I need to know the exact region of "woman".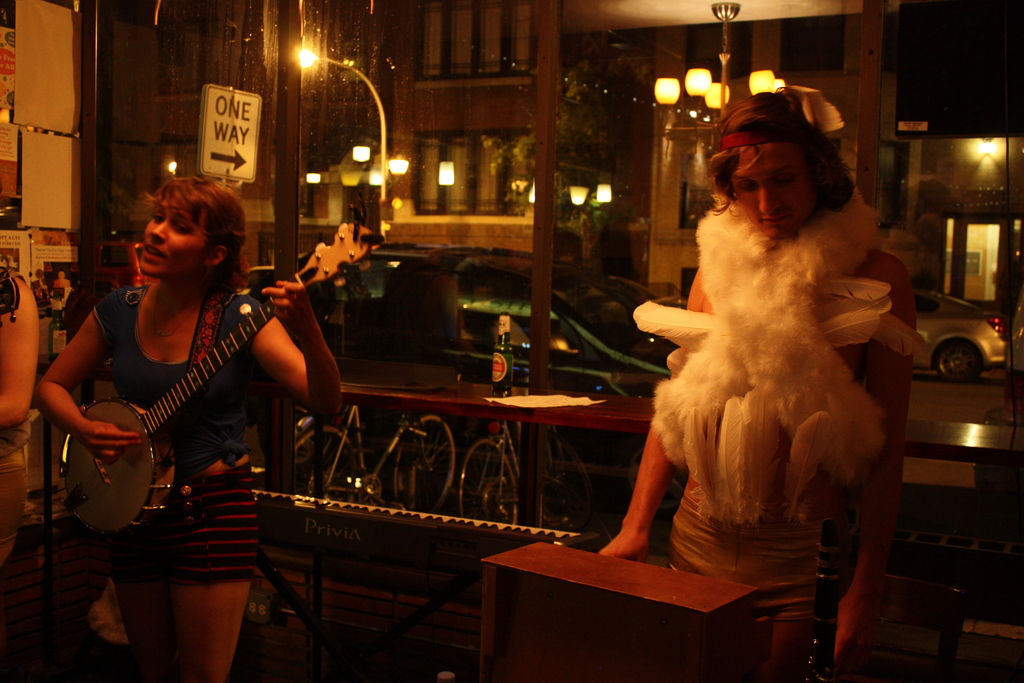
Region: 595:93:918:682.
